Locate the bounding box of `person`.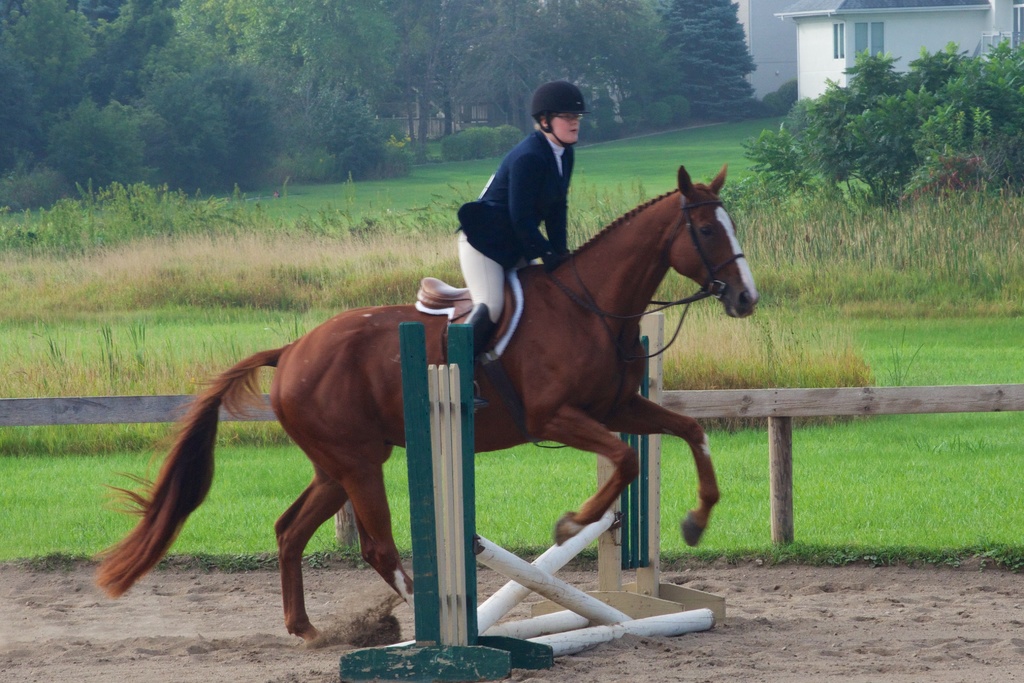
Bounding box: BBox(462, 75, 583, 363).
